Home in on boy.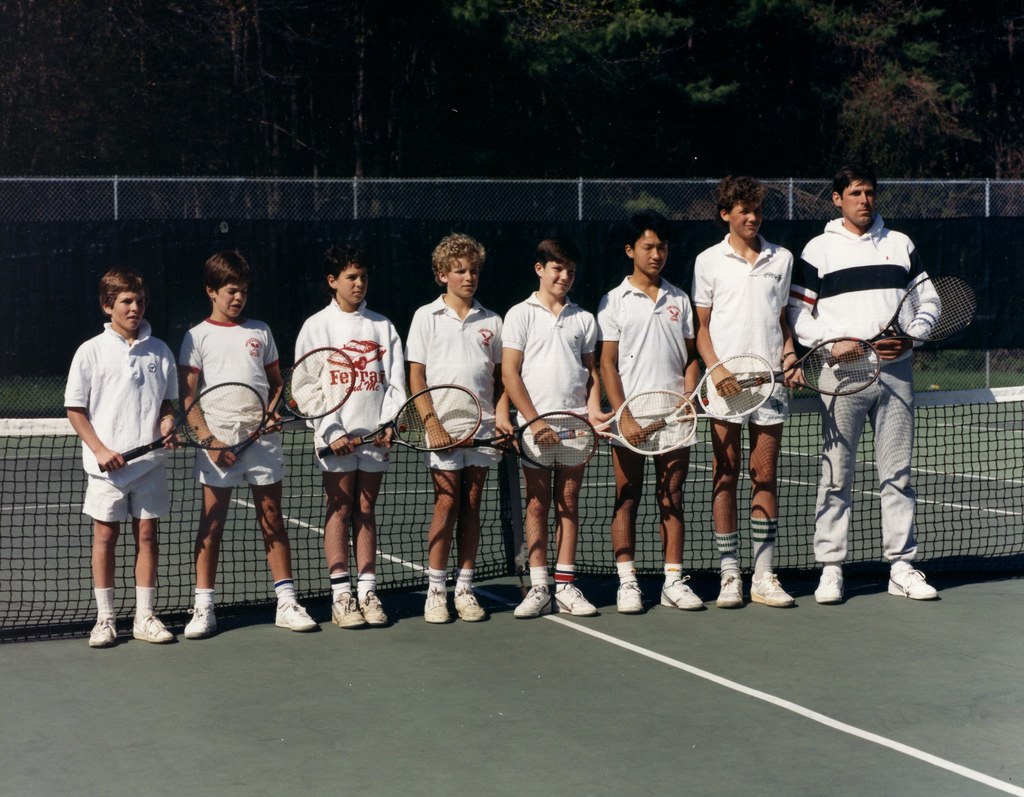
Homed in at detection(595, 213, 700, 608).
